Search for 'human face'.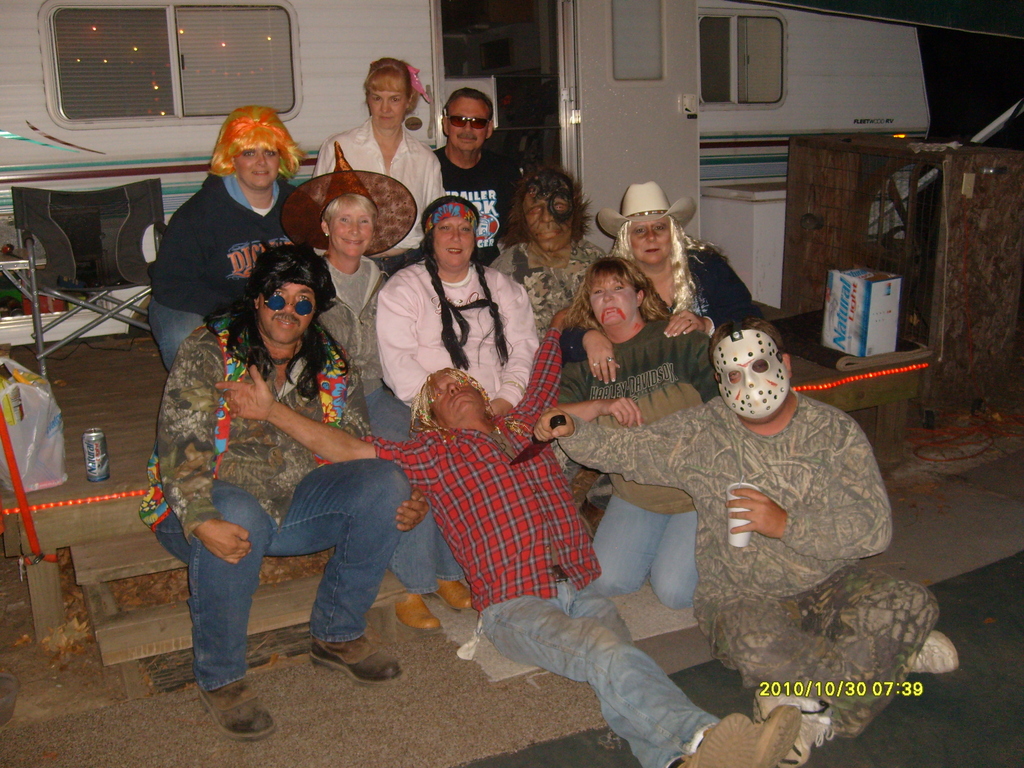
Found at {"left": 432, "top": 374, "right": 483, "bottom": 426}.
